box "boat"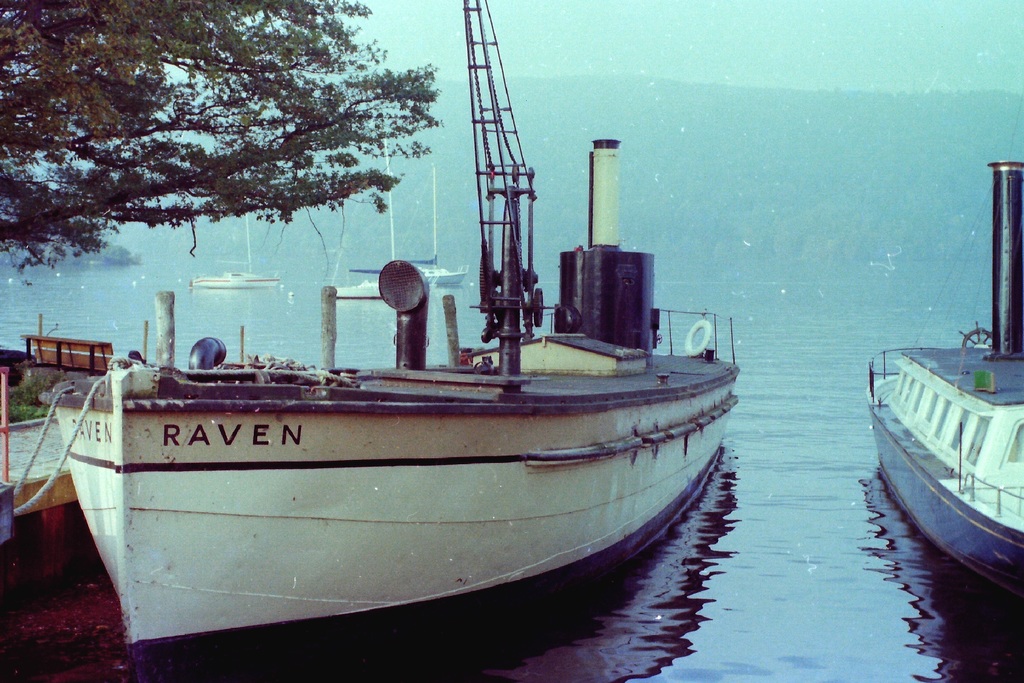
pyautogui.locateOnScreen(413, 172, 467, 289)
